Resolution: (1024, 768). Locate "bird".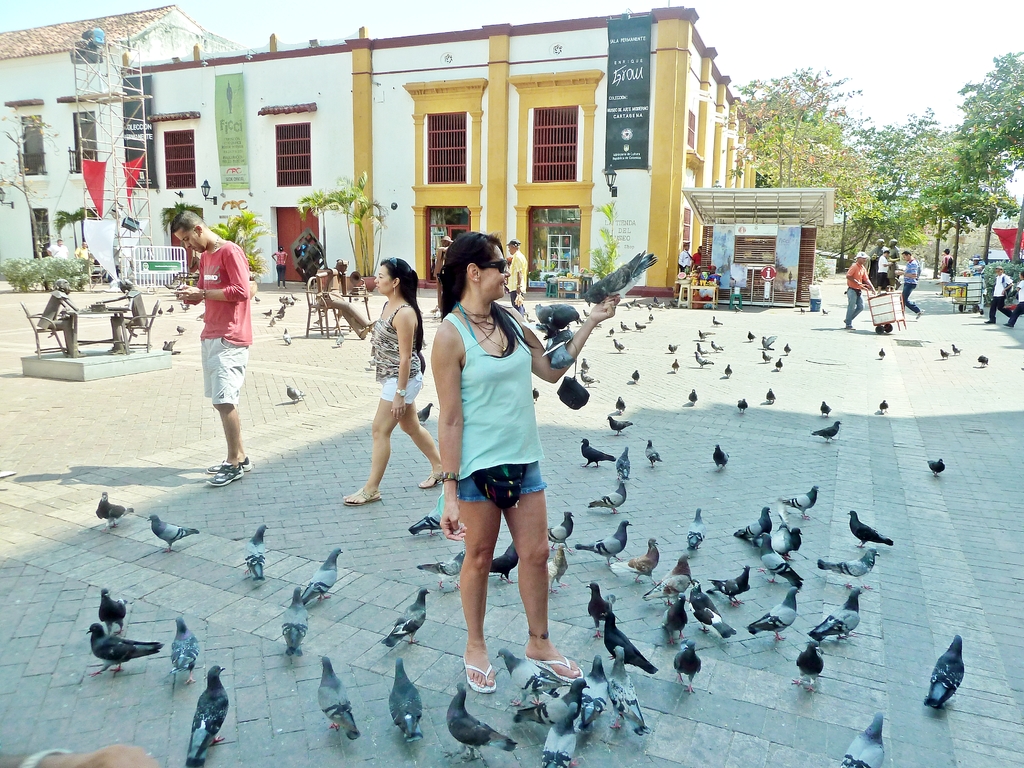
[x1=284, y1=383, x2=297, y2=405].
